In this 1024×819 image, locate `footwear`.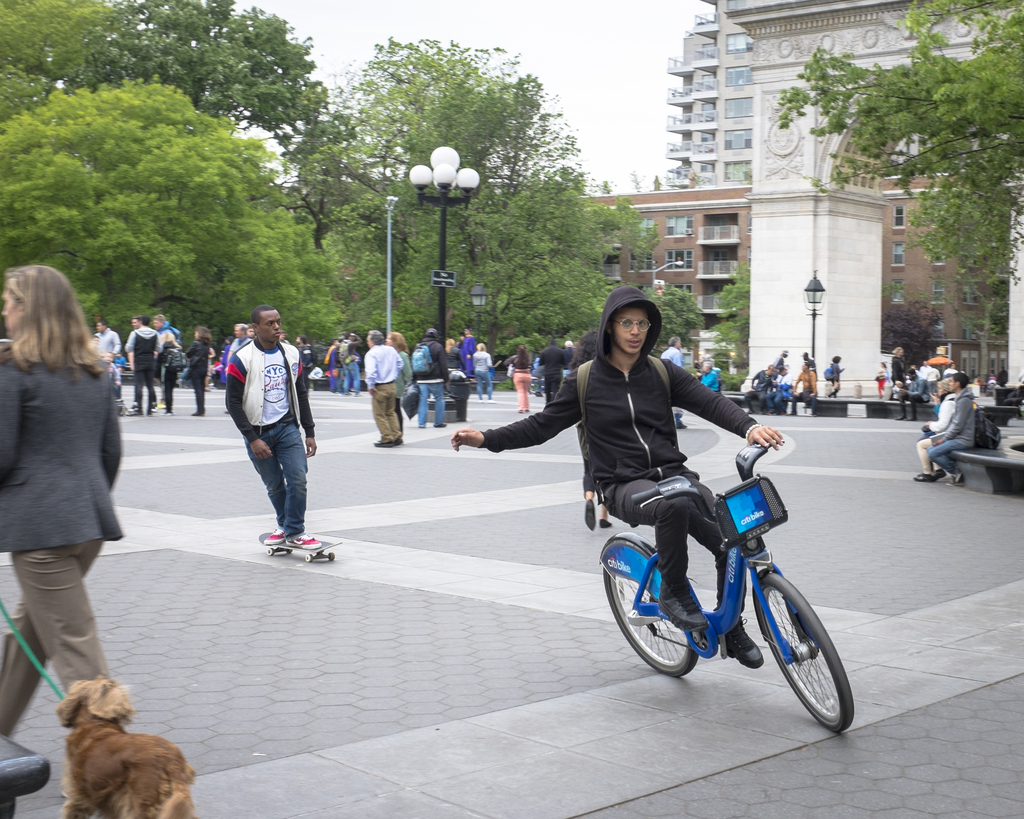
Bounding box: box(948, 472, 963, 495).
